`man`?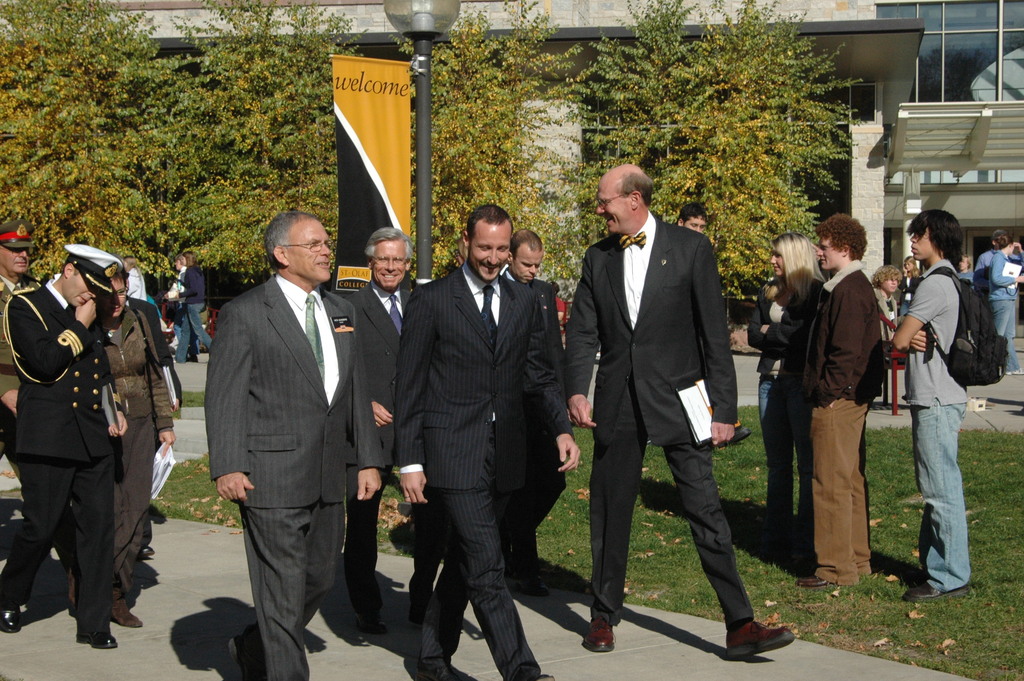
(975, 230, 1023, 269)
